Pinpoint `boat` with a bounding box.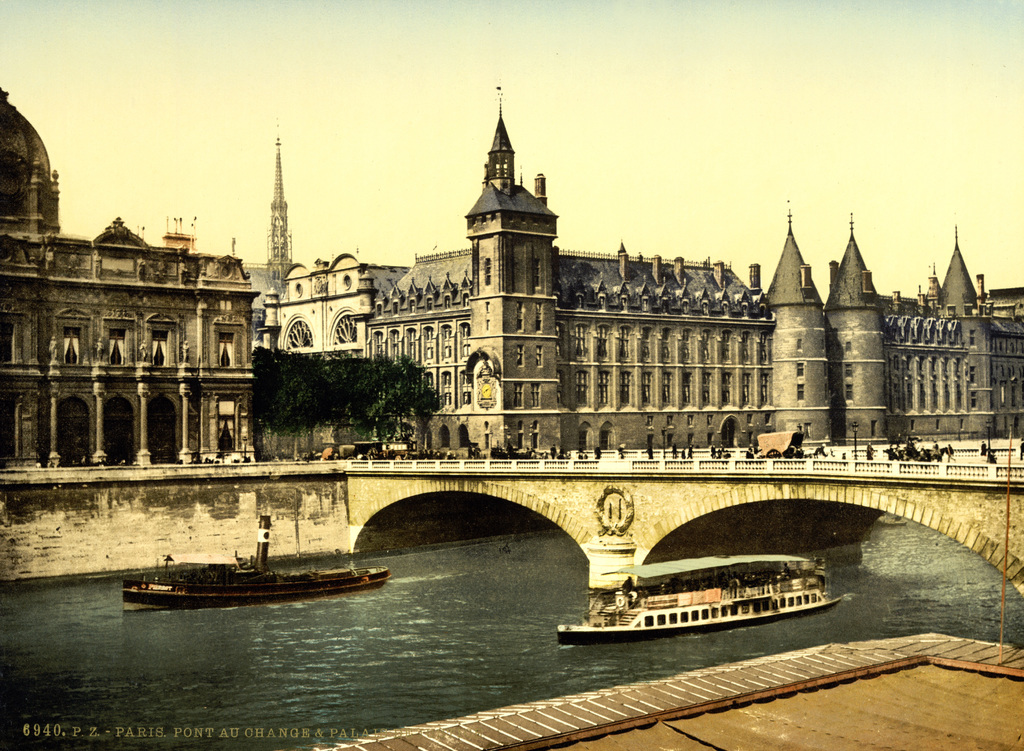
crop(120, 515, 390, 617).
